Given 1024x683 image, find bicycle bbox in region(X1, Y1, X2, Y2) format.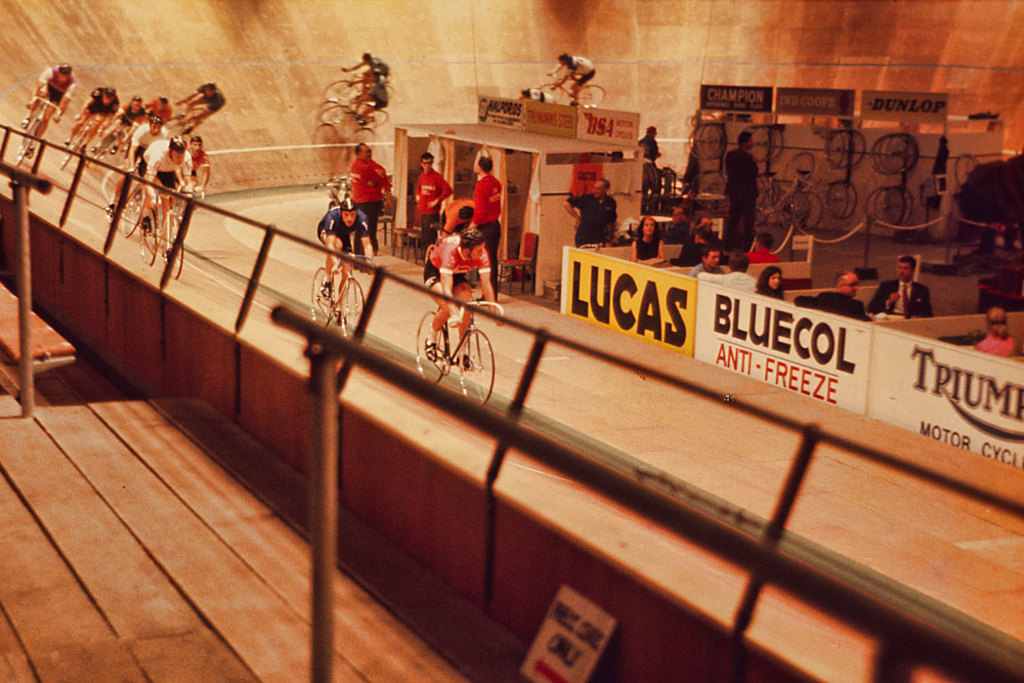
region(314, 65, 408, 109).
